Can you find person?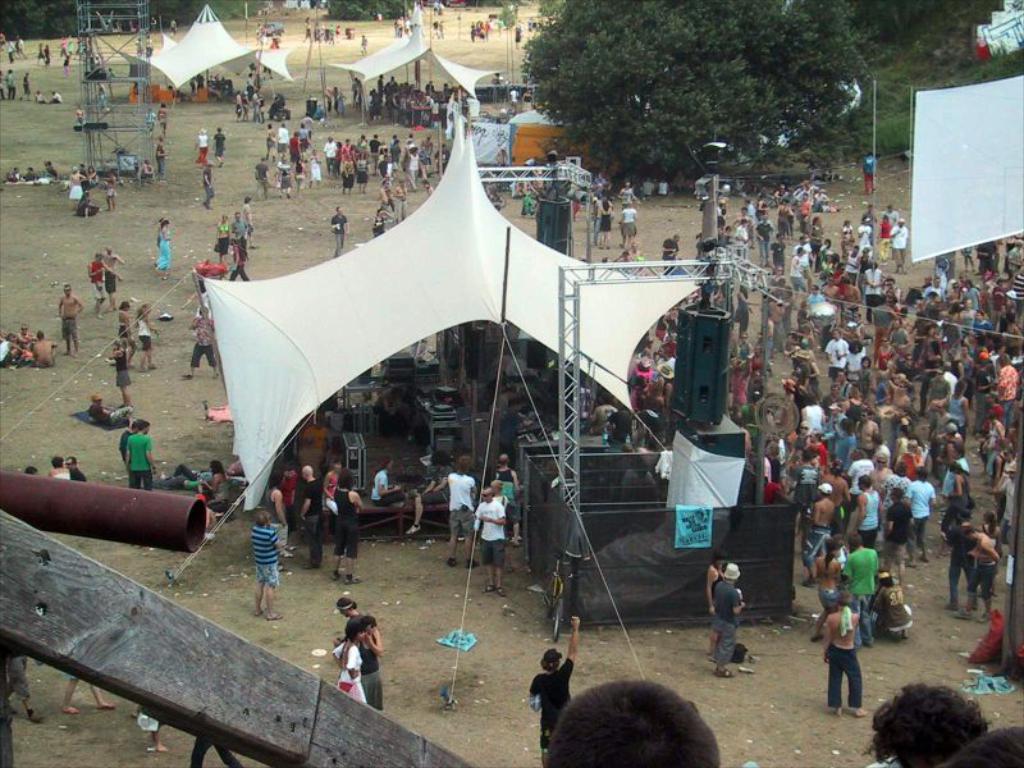
Yes, bounding box: region(403, 447, 454, 534).
